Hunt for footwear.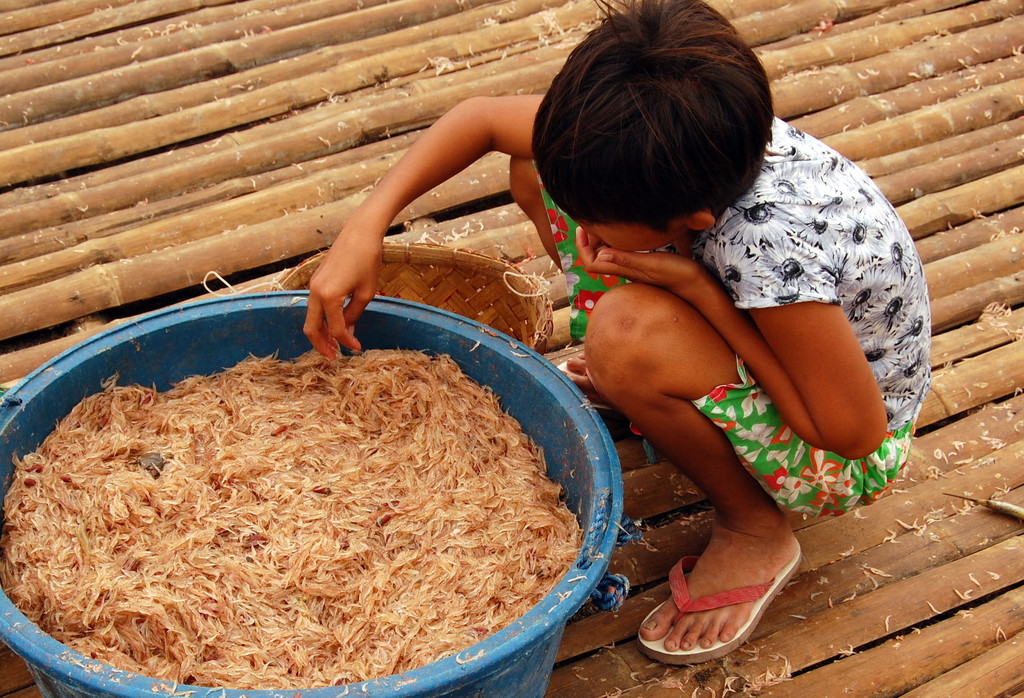
Hunted down at box=[556, 355, 621, 416].
